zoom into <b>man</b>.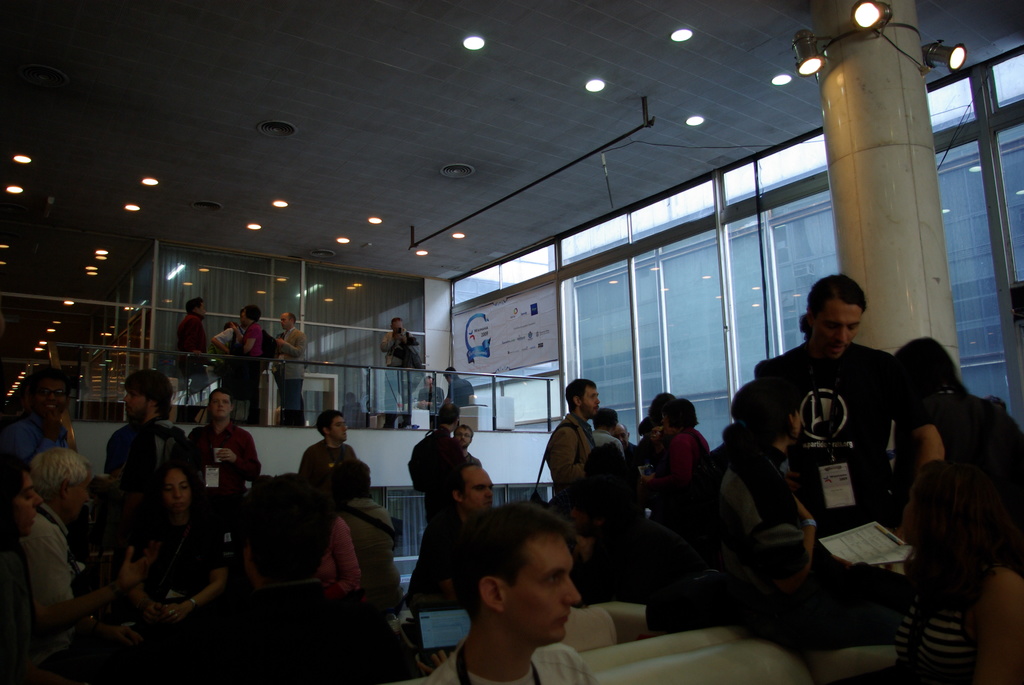
Zoom target: bbox=(444, 363, 477, 409).
